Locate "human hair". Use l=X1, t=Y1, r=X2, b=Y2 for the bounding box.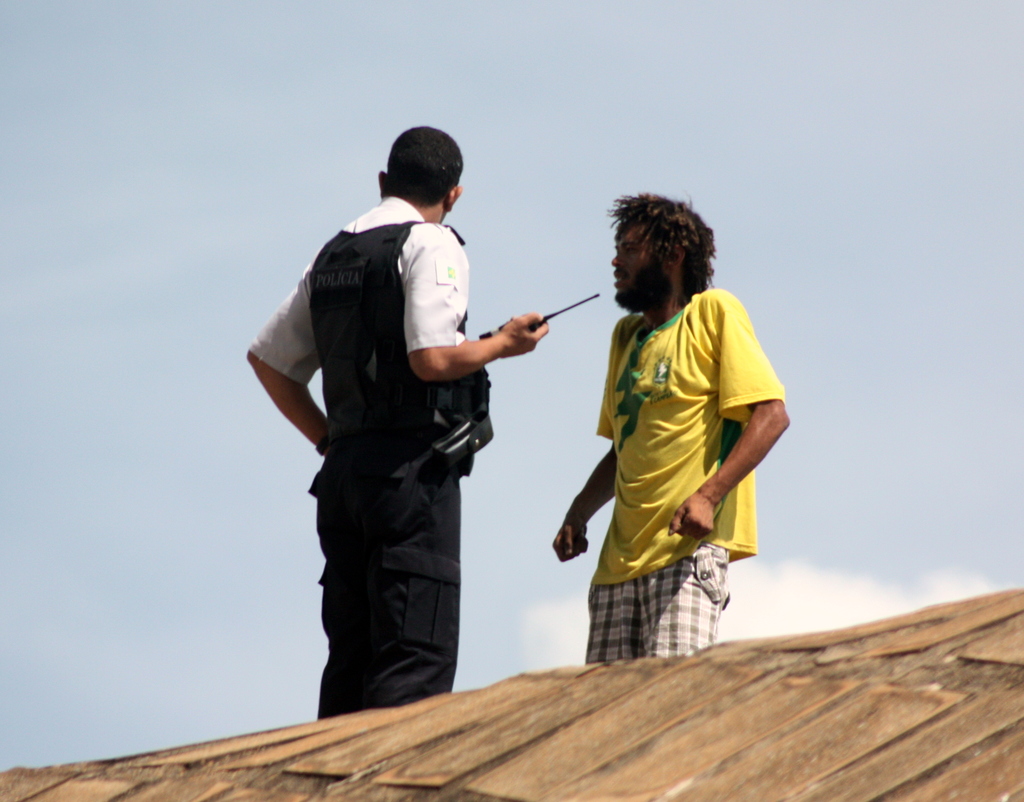
l=380, t=123, r=467, b=216.
